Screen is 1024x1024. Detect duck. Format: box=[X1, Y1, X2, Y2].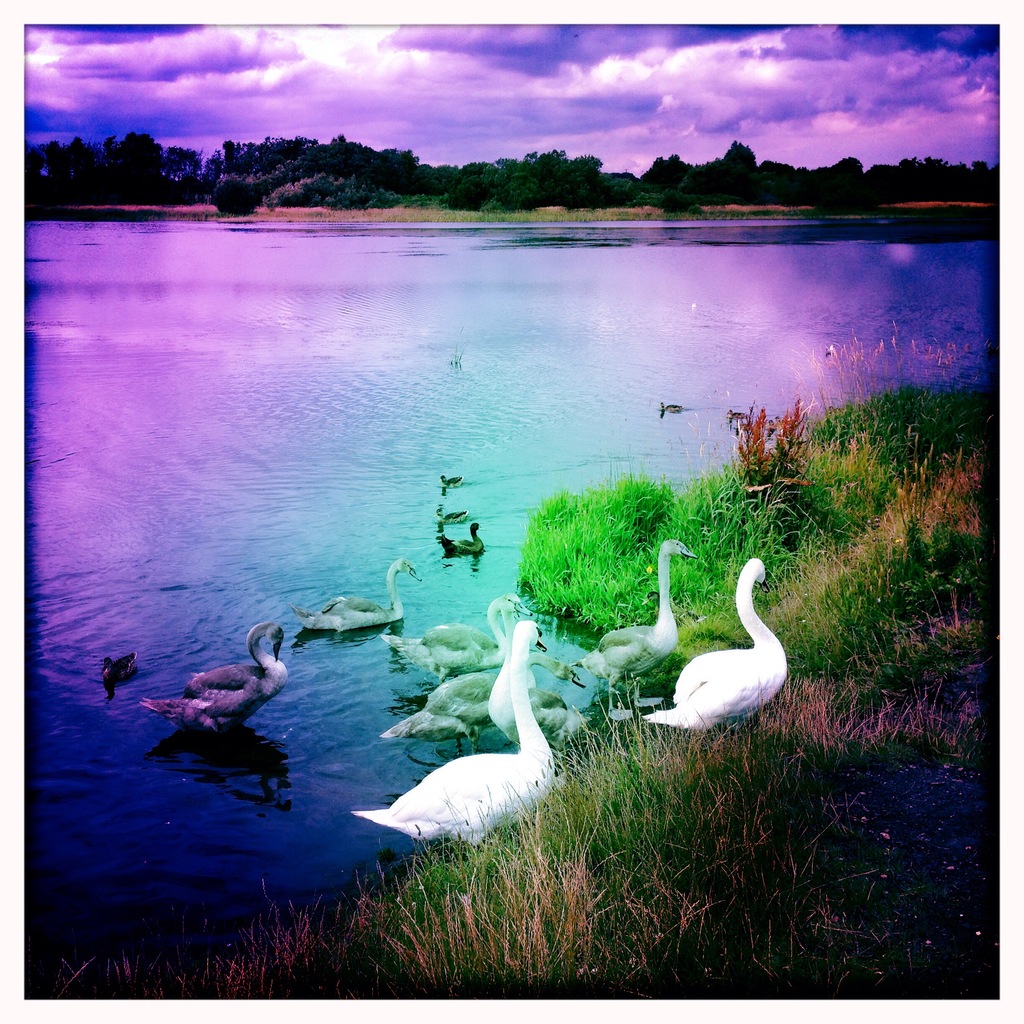
box=[663, 572, 793, 746].
